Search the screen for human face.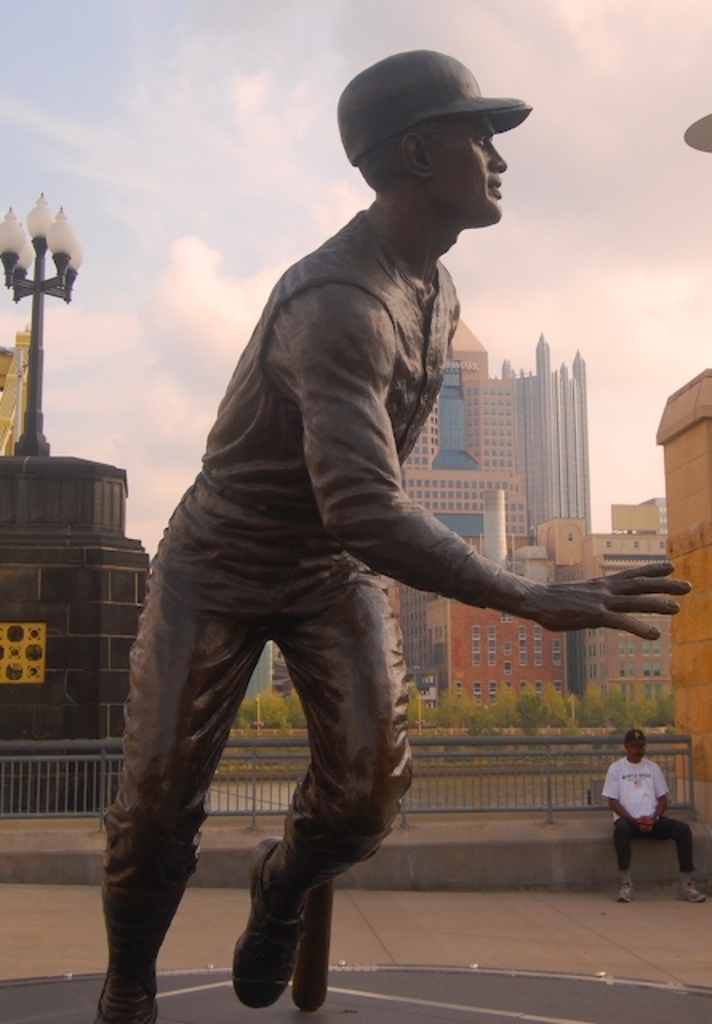
Found at select_region(429, 106, 514, 226).
